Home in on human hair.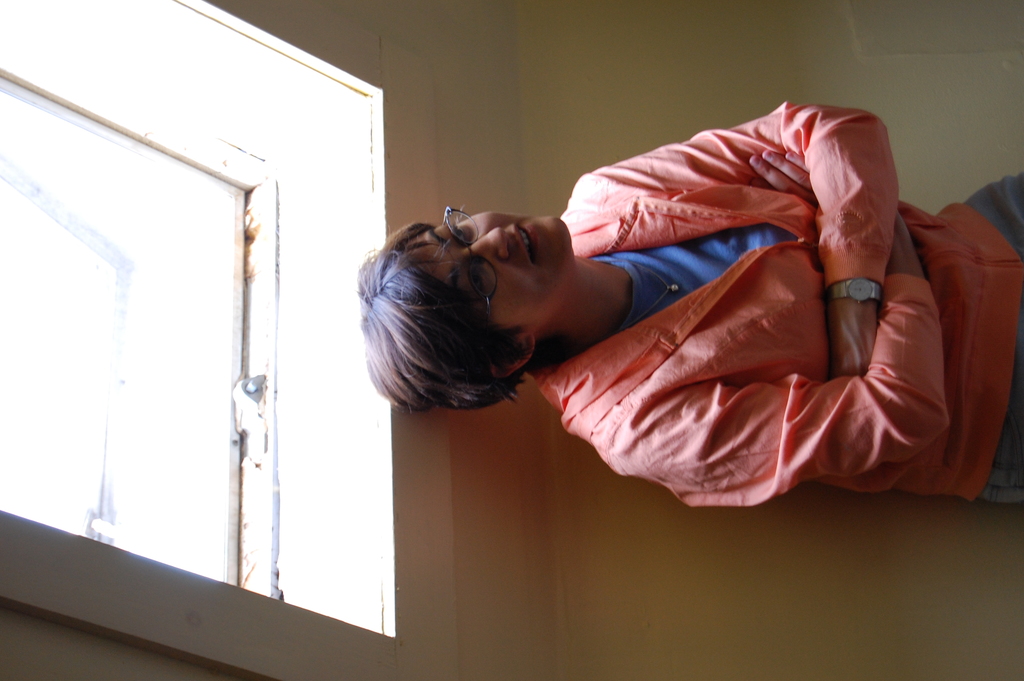
Homed in at <bbox>370, 194, 561, 429</bbox>.
